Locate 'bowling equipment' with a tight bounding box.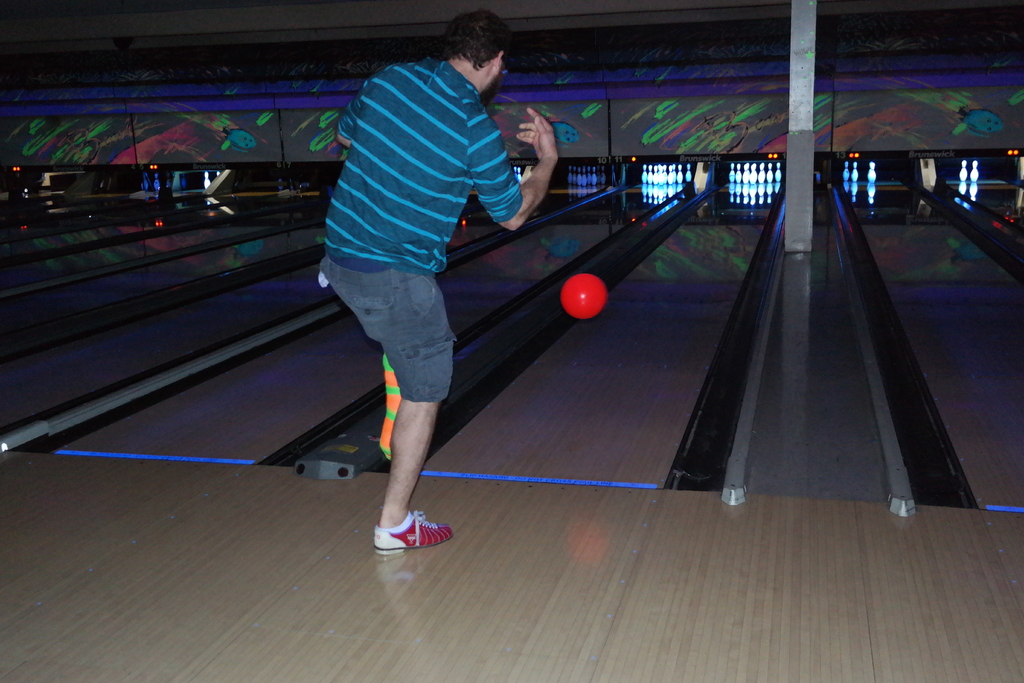
862/158/879/188.
